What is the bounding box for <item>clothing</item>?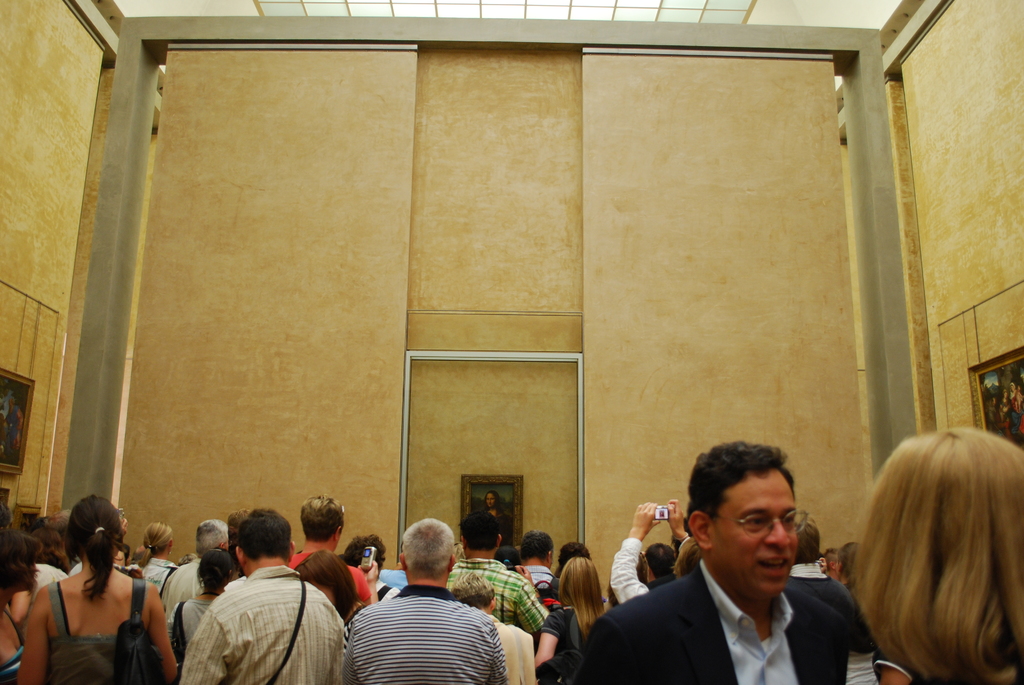
x1=172 y1=563 x2=218 y2=604.
